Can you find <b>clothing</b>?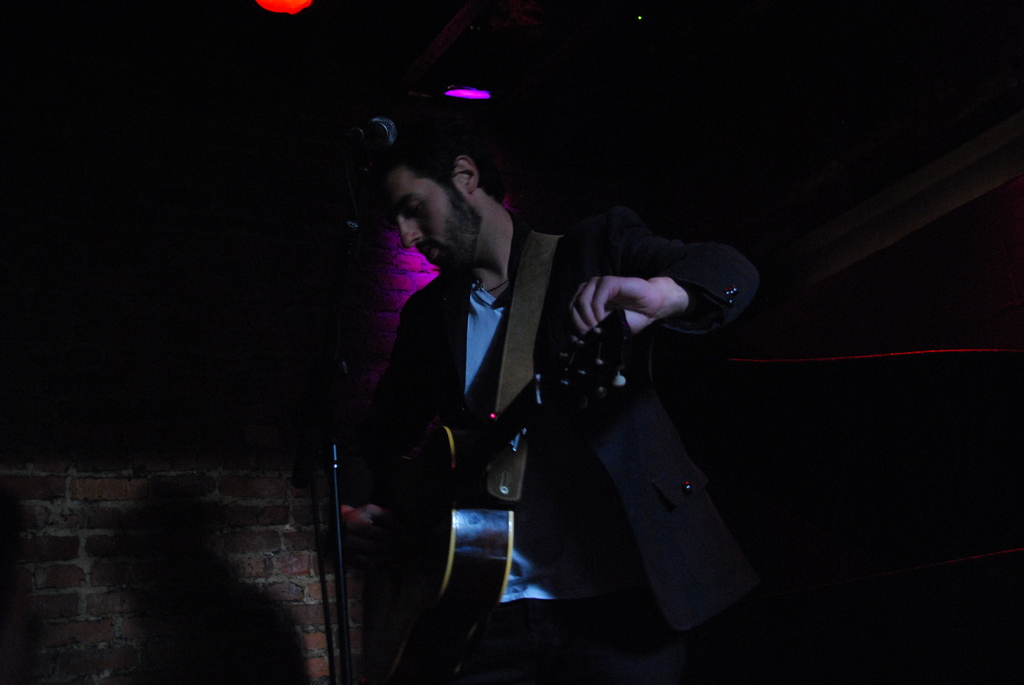
Yes, bounding box: left=328, top=184, right=719, bottom=617.
